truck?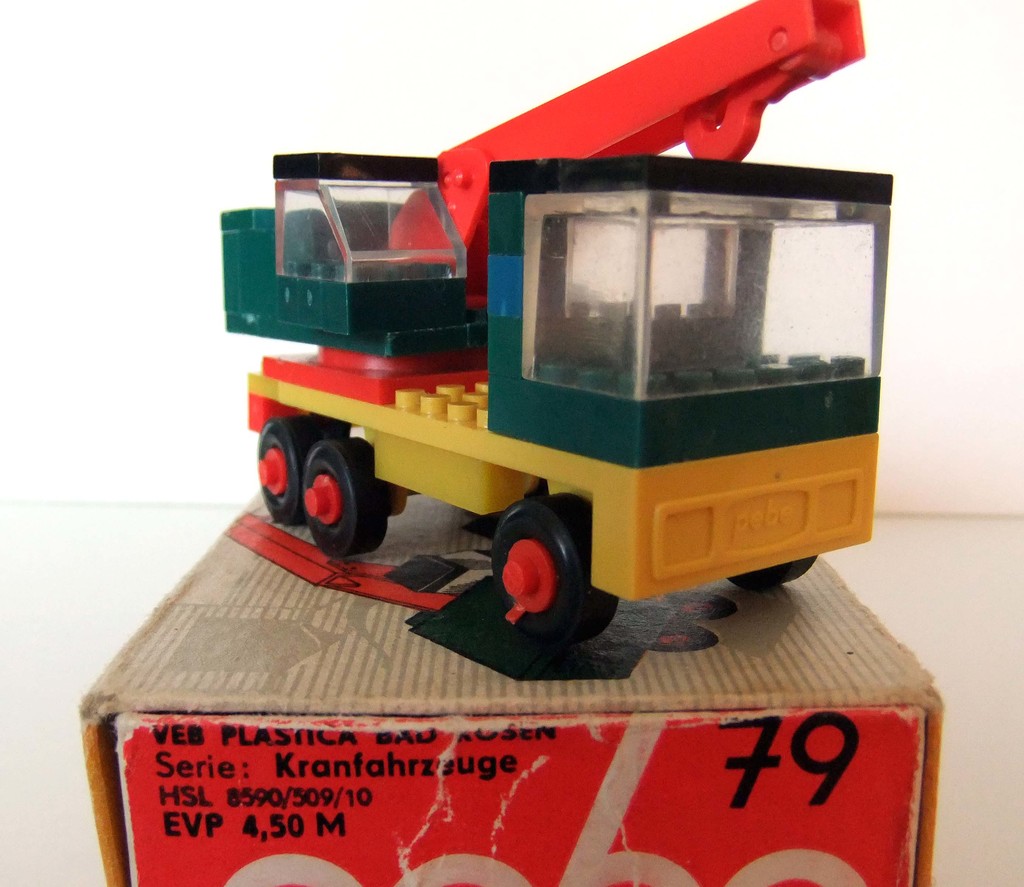
bbox(288, 126, 925, 638)
